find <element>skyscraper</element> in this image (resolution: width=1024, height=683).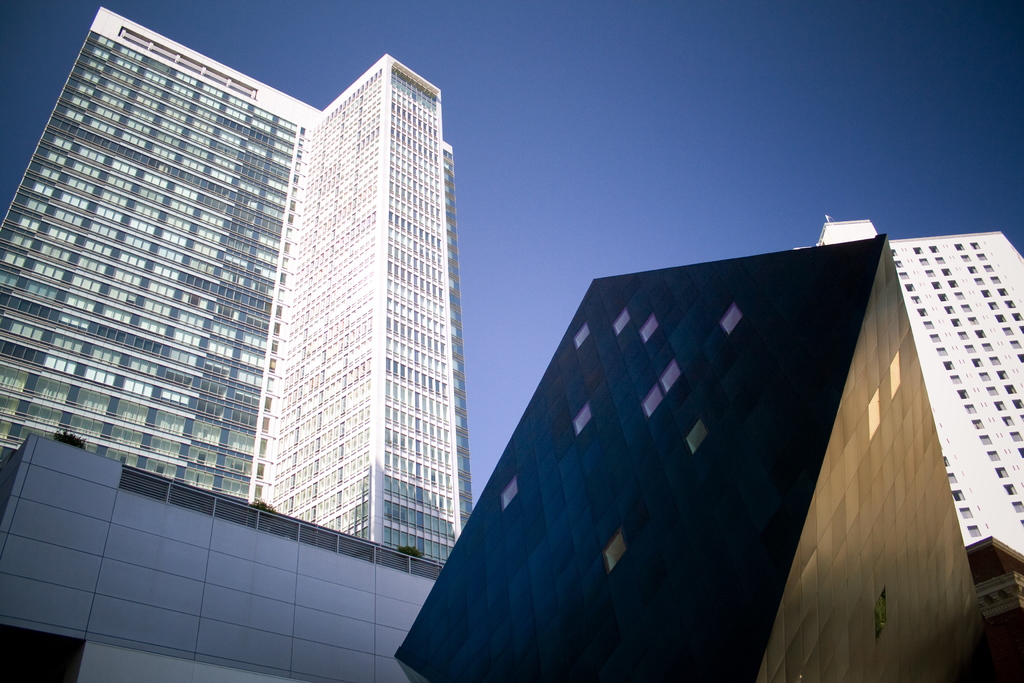
[0,15,500,637].
